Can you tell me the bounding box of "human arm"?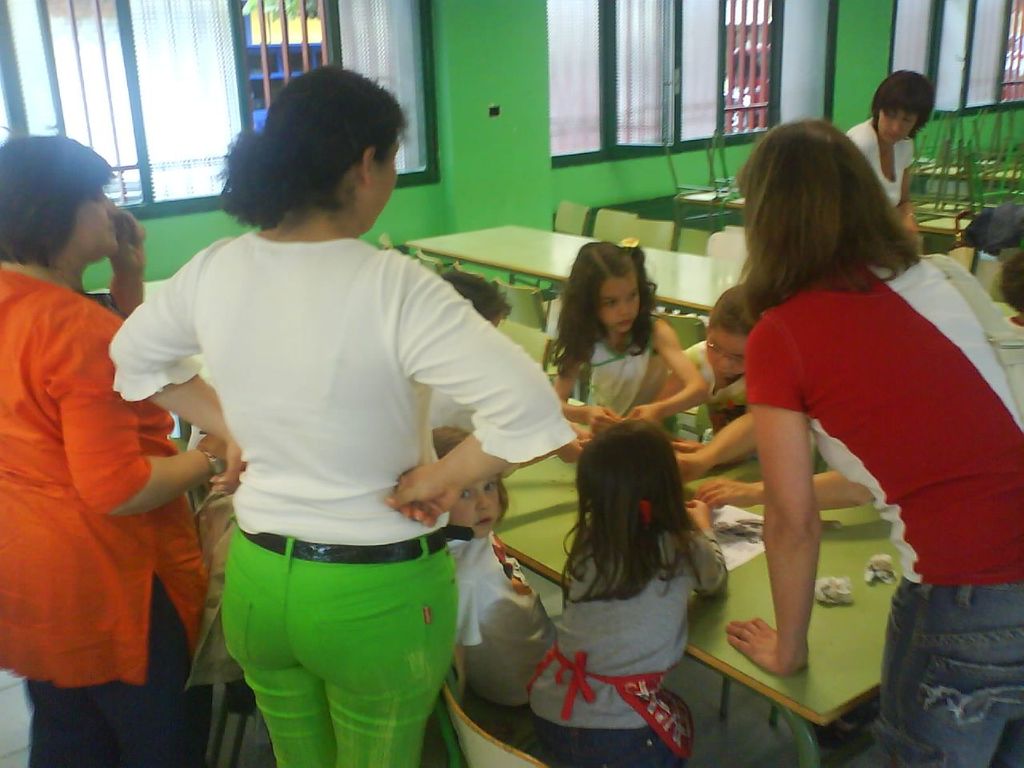
box=[101, 247, 247, 495].
